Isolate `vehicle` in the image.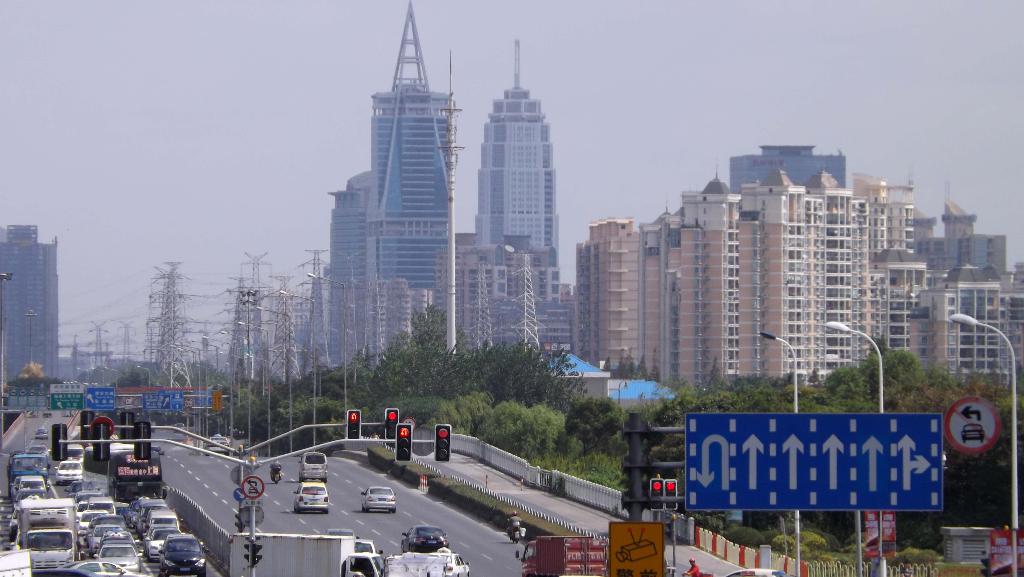
Isolated region: region(51, 457, 90, 485).
